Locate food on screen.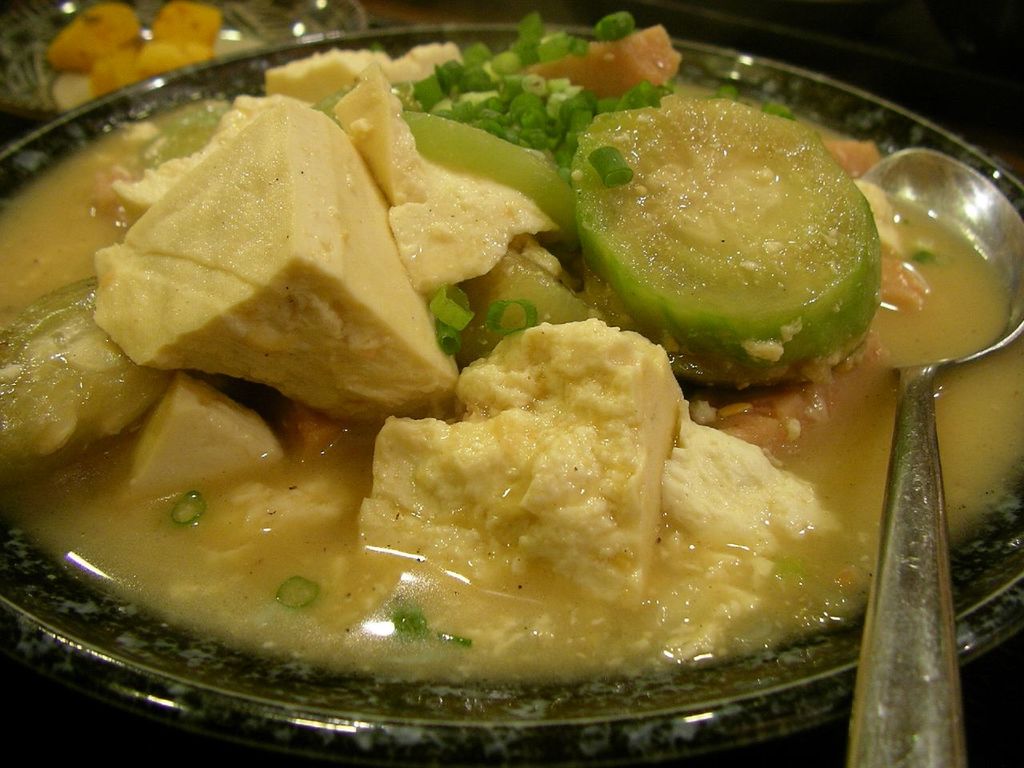
On screen at 561:84:889:394.
